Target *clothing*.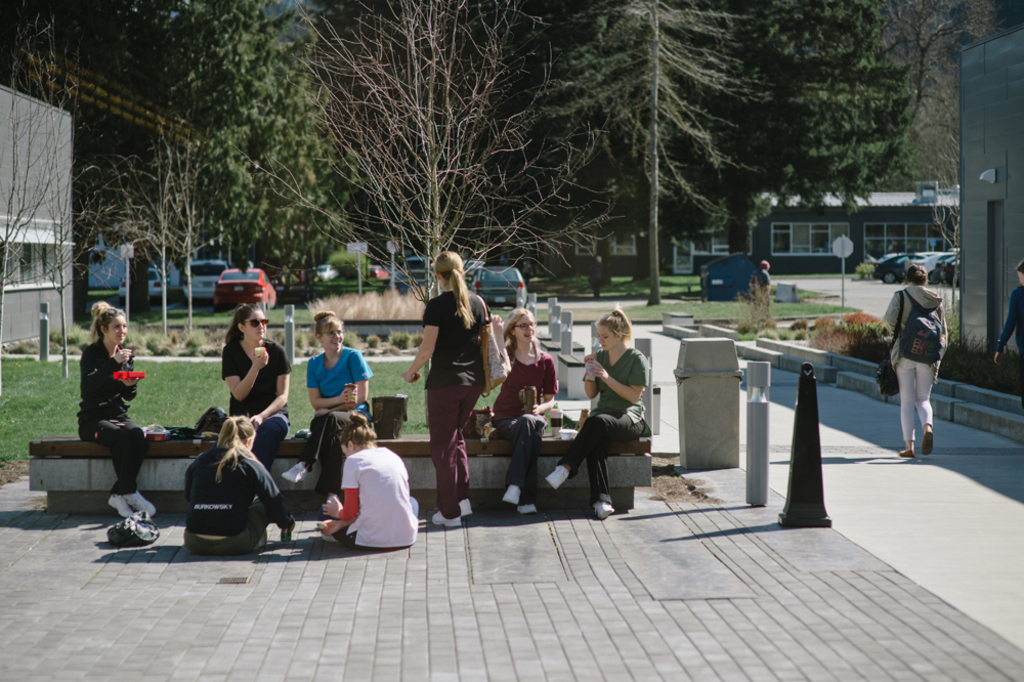
Target region: locate(81, 341, 151, 497).
